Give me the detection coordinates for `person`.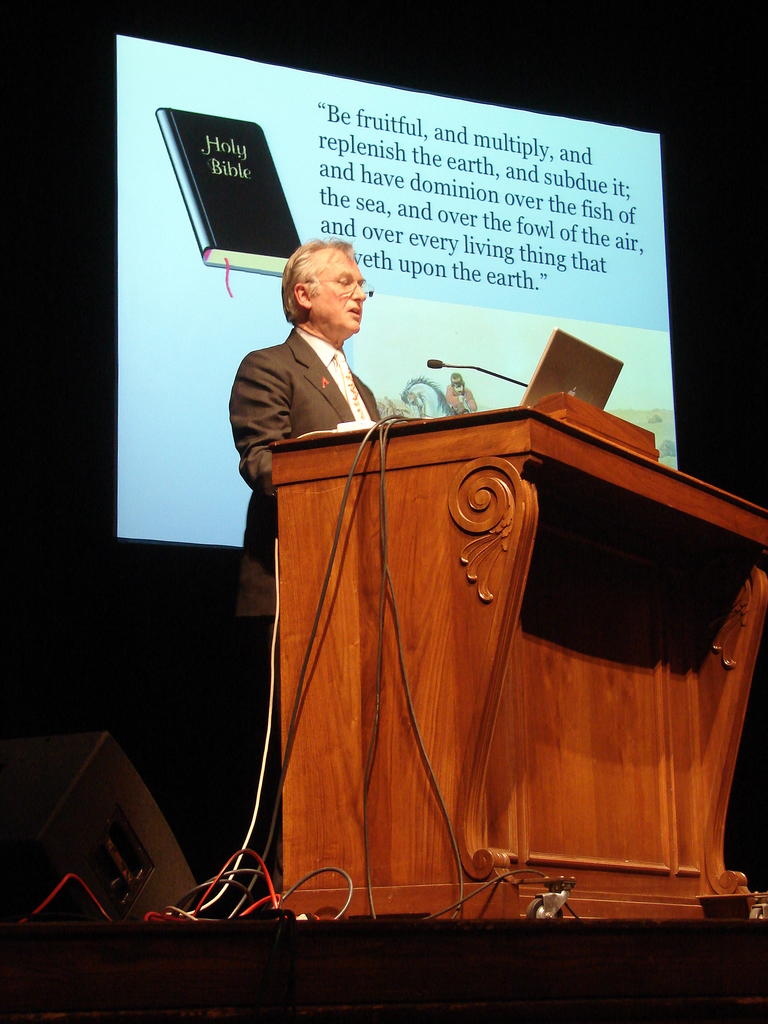
227, 246, 383, 896.
